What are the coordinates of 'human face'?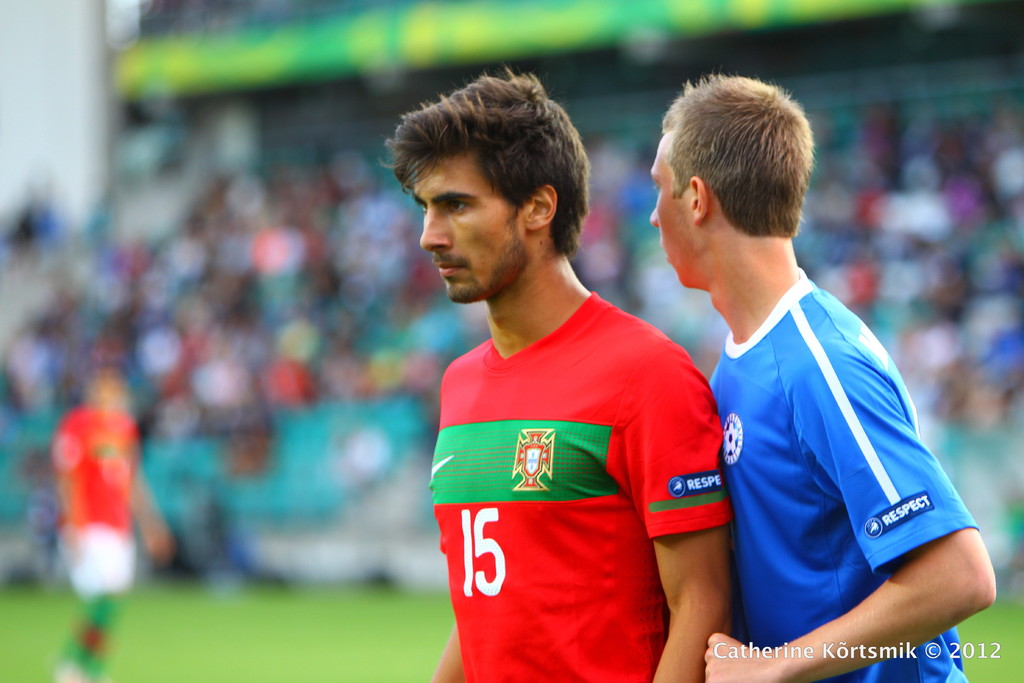
{"x1": 417, "y1": 158, "x2": 514, "y2": 306}.
